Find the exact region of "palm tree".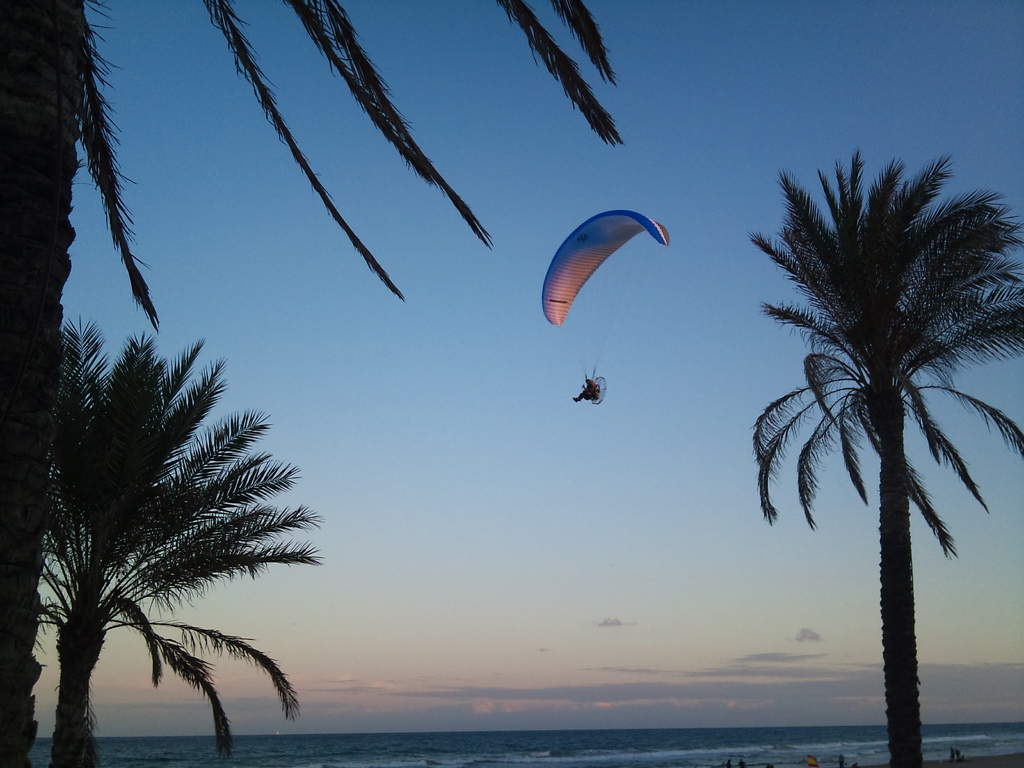
Exact region: 28:318:305:767.
